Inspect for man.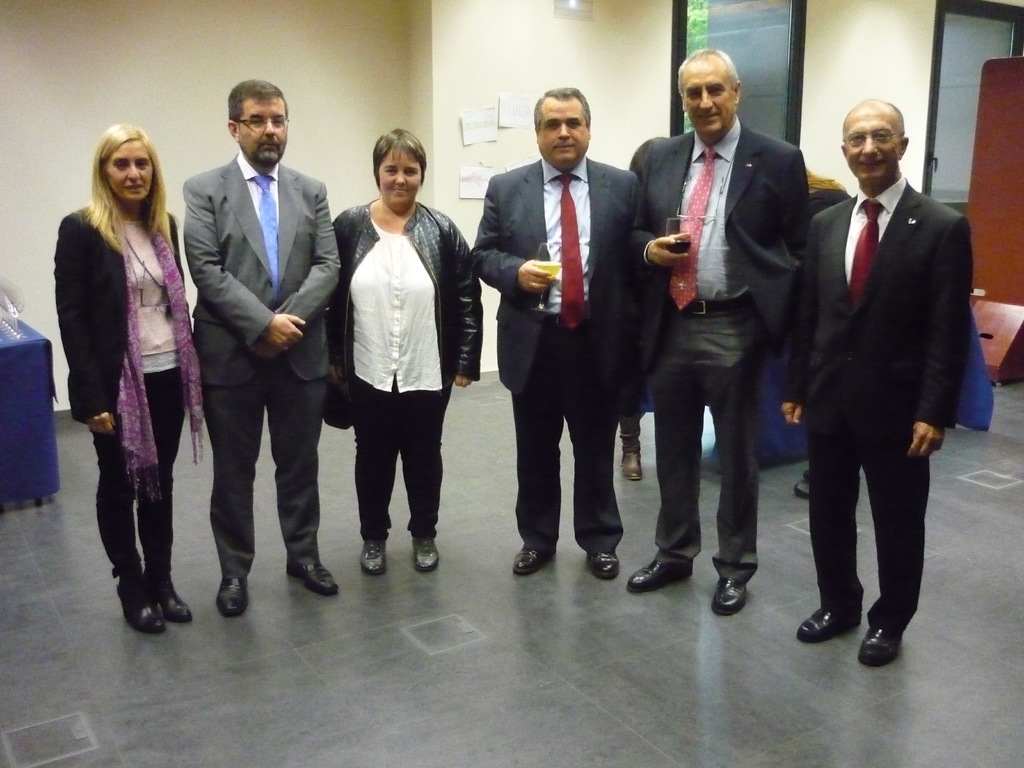
Inspection: 602:46:826:615.
